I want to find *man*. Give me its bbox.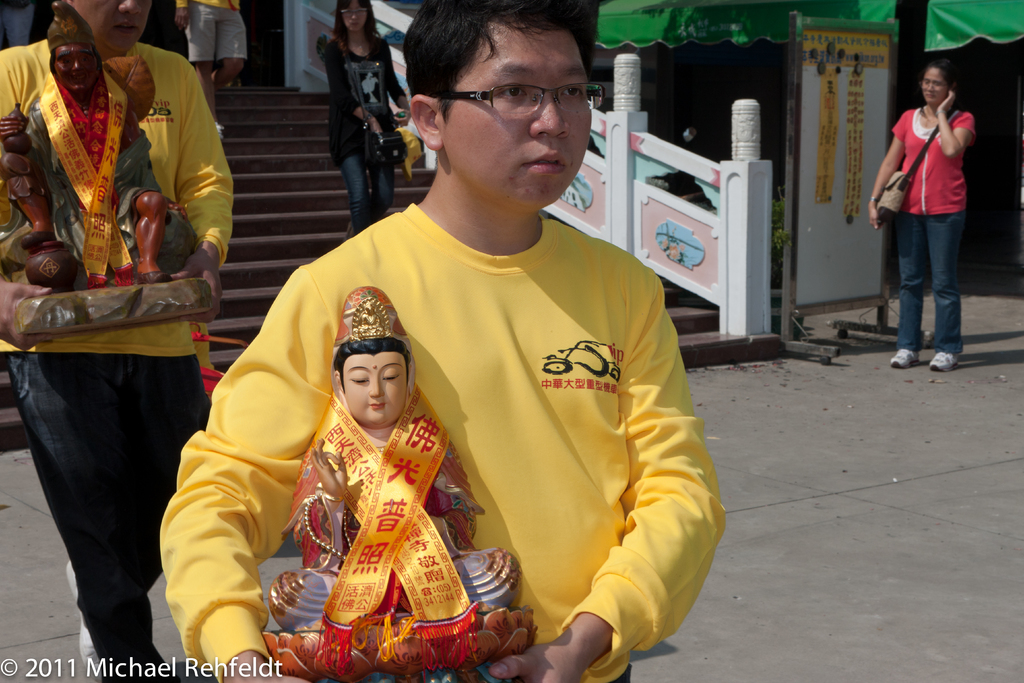
bbox(219, 19, 722, 667).
